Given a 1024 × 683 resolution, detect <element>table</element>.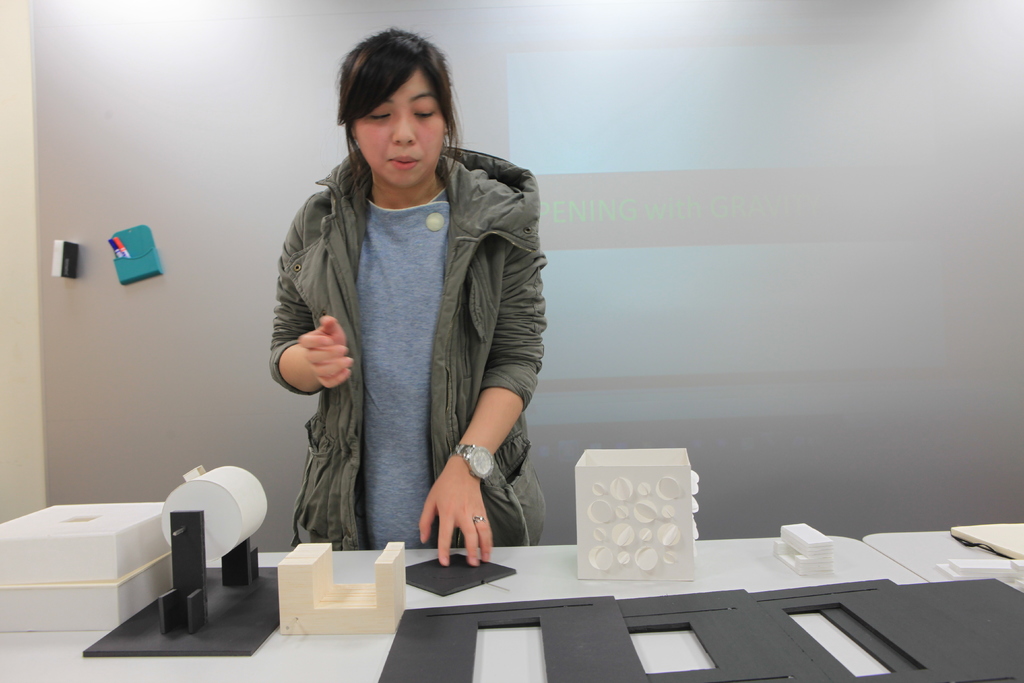
[0, 534, 932, 682].
